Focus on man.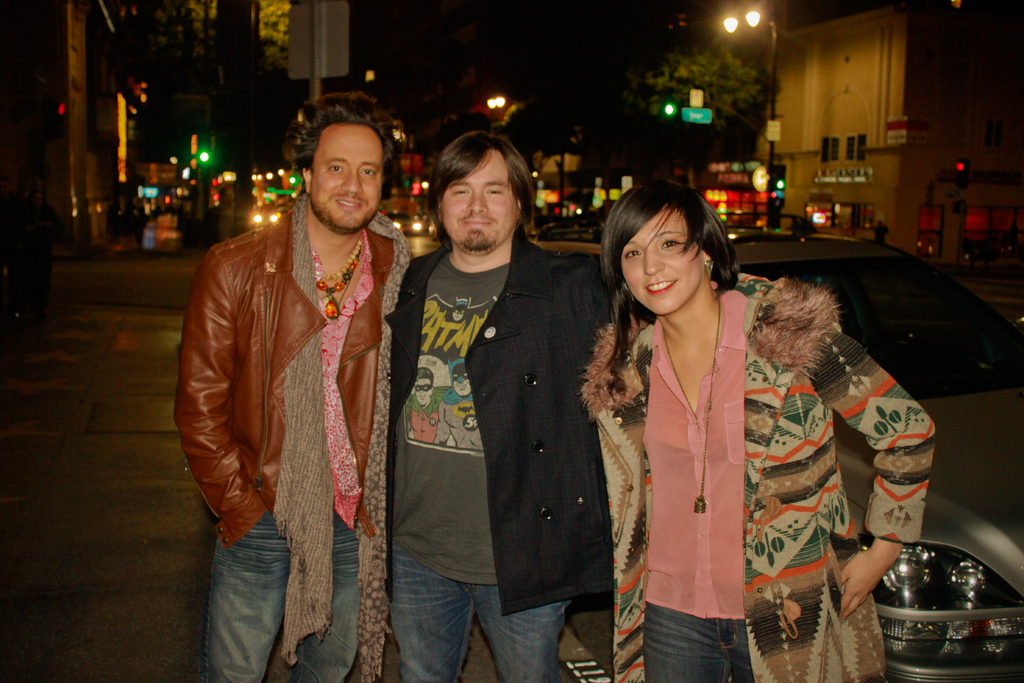
Focused at box=[385, 132, 620, 682].
